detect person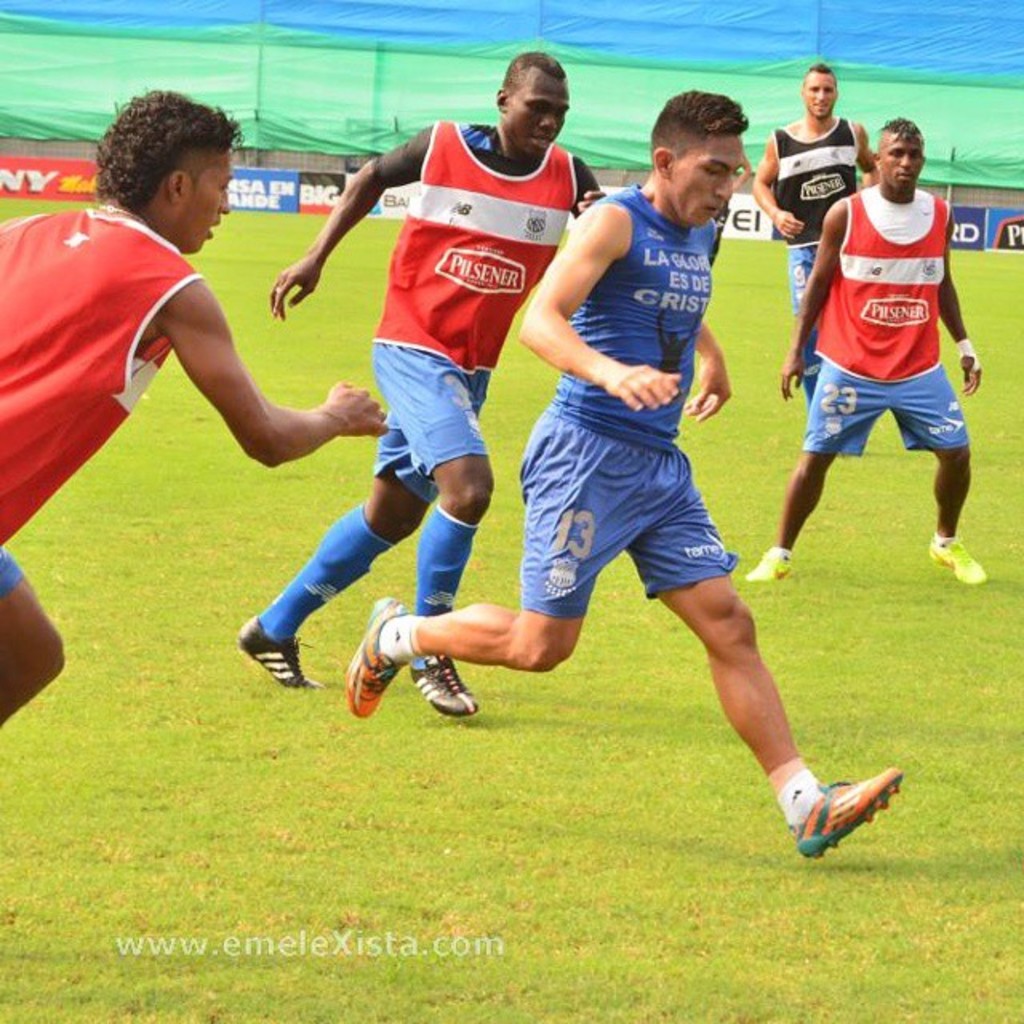
0, 91, 389, 738
